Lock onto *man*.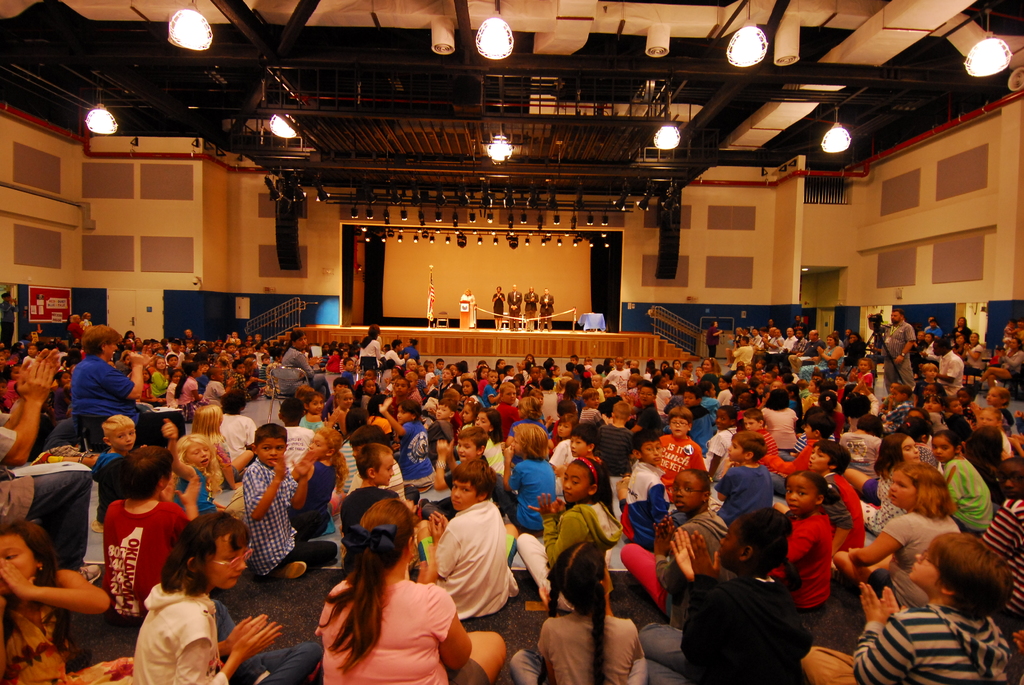
Locked: l=865, t=307, r=916, b=397.
